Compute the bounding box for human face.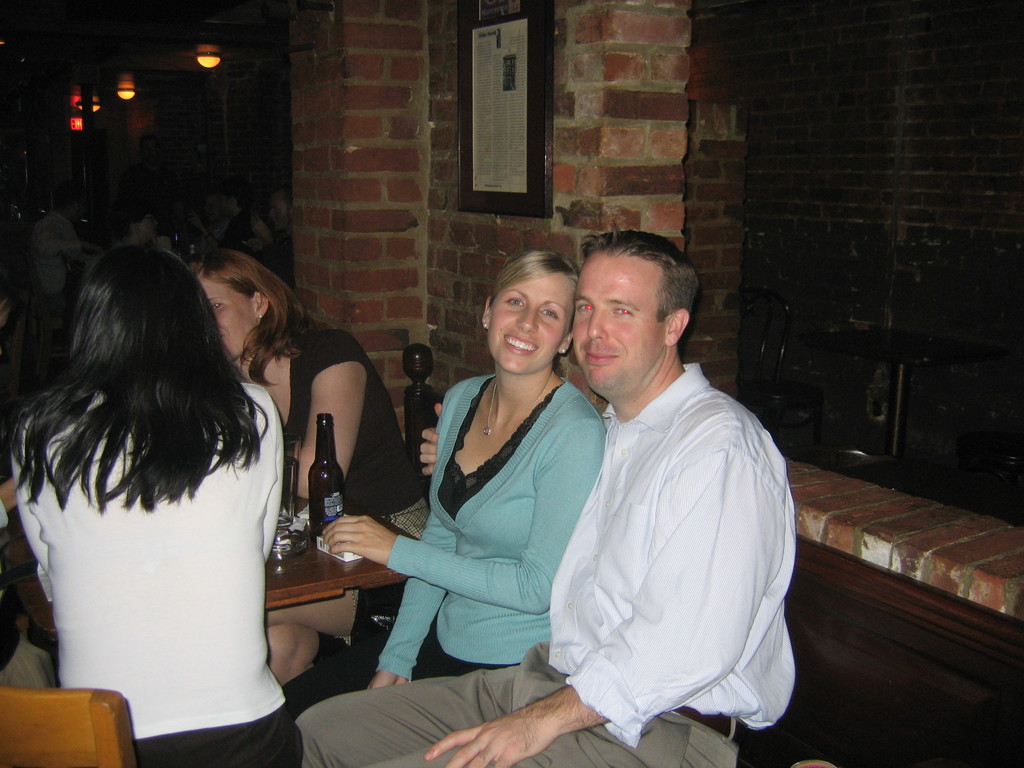
<box>197,275,255,359</box>.
